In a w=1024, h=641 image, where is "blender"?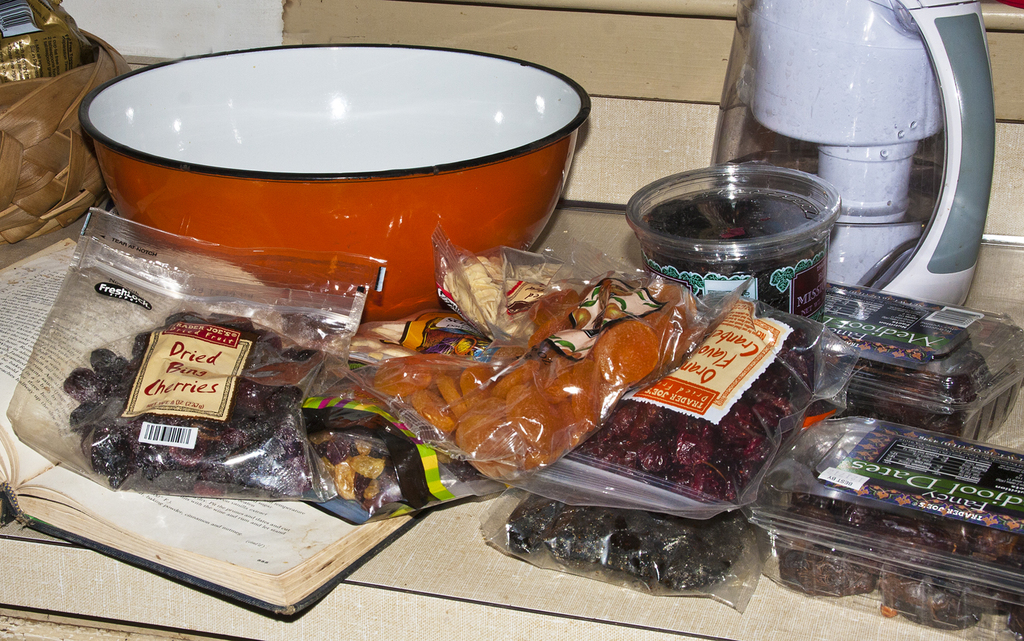
left=746, top=1, right=987, bottom=334.
